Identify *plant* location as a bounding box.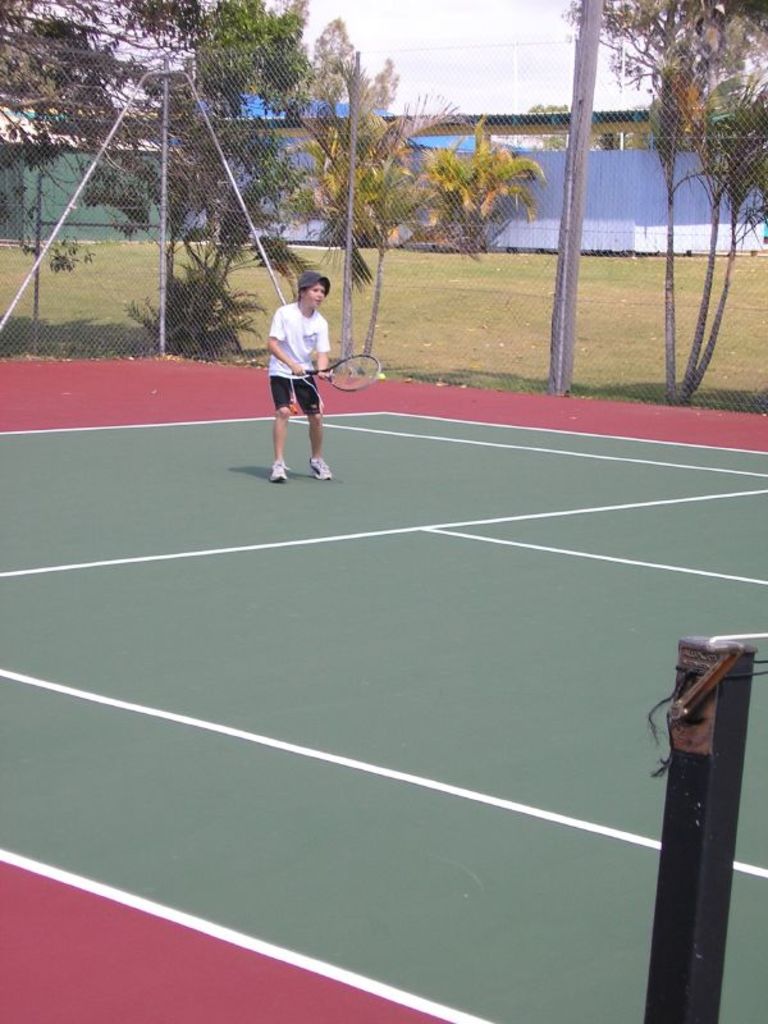
307, 33, 421, 253.
